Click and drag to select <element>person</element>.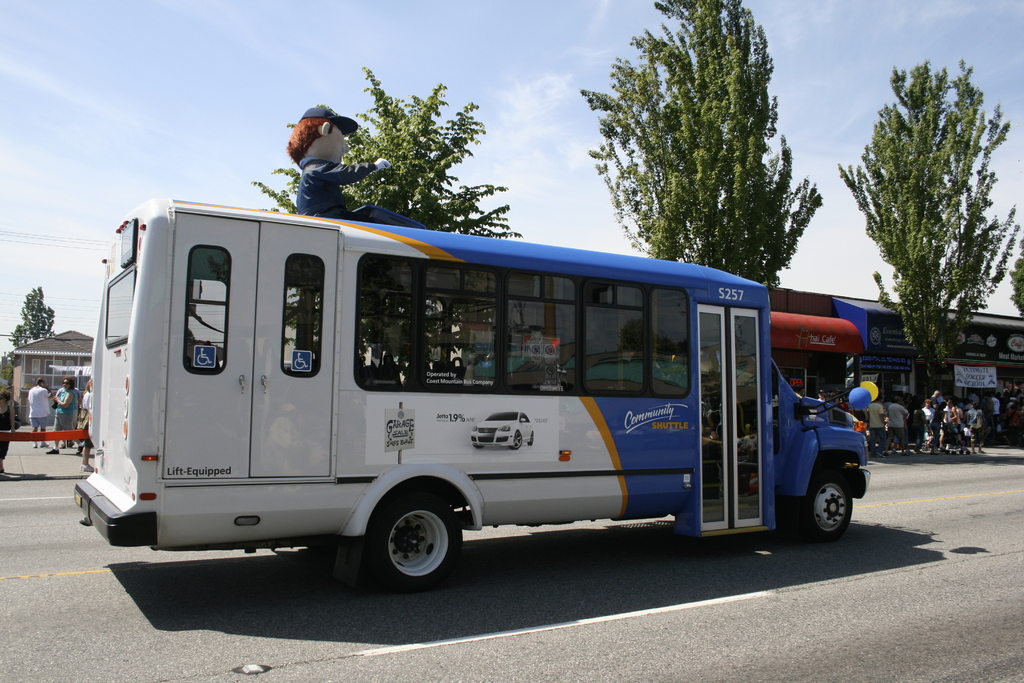
Selection: x1=75 y1=377 x2=96 y2=474.
